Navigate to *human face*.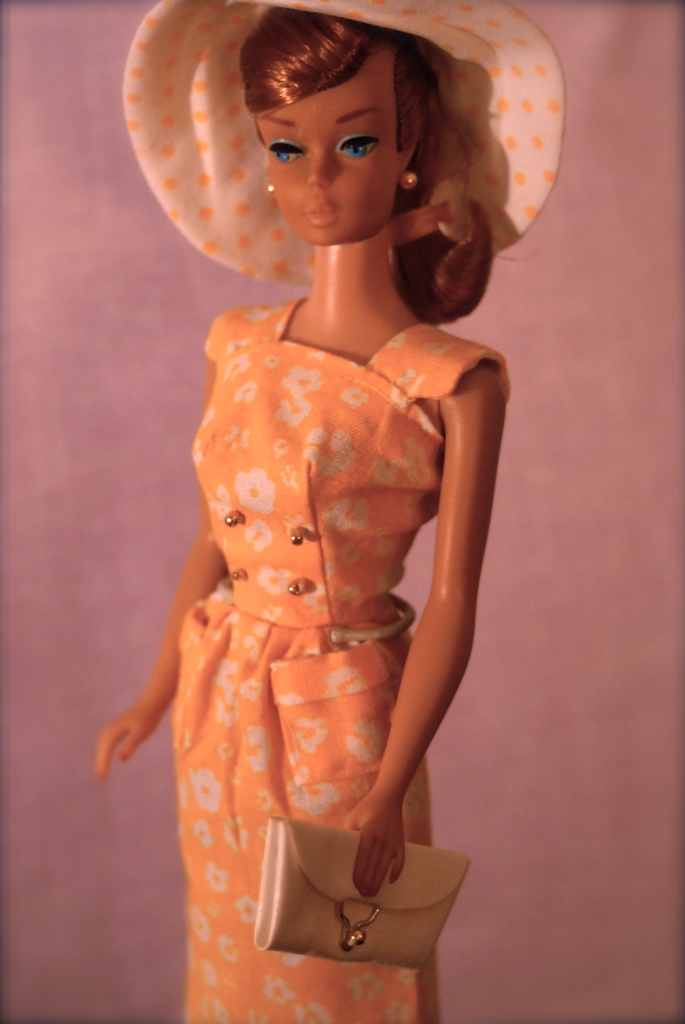
Navigation target: Rect(253, 65, 399, 248).
